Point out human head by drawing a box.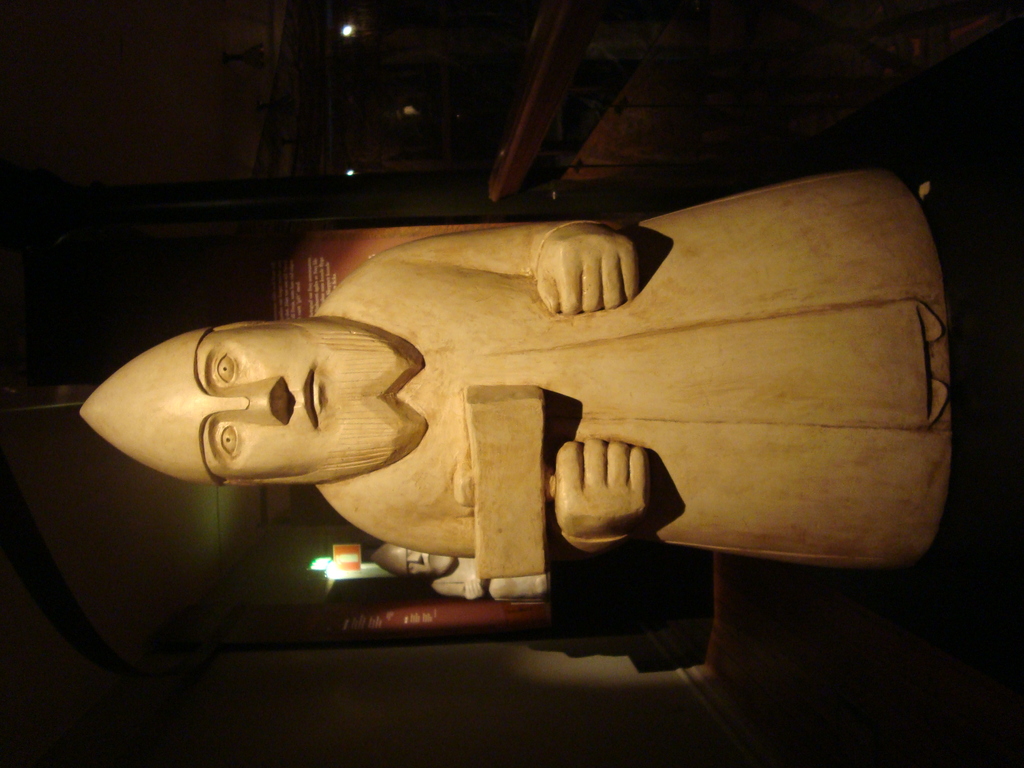
[196, 322, 422, 504].
